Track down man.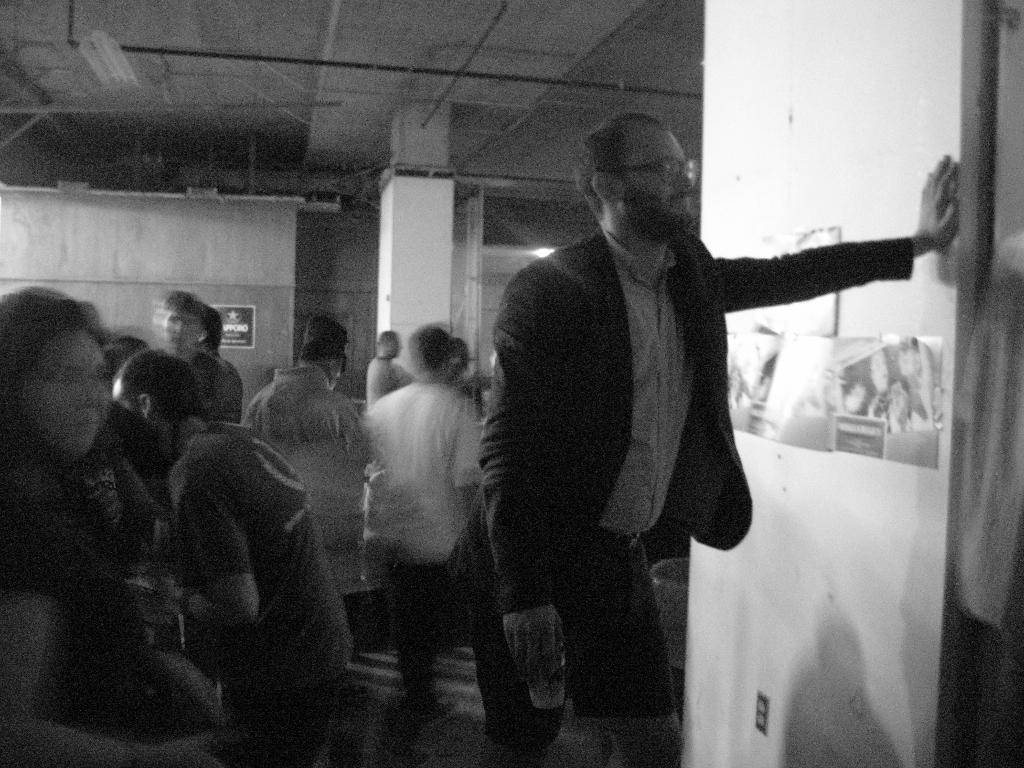
Tracked to bbox=(458, 119, 918, 709).
